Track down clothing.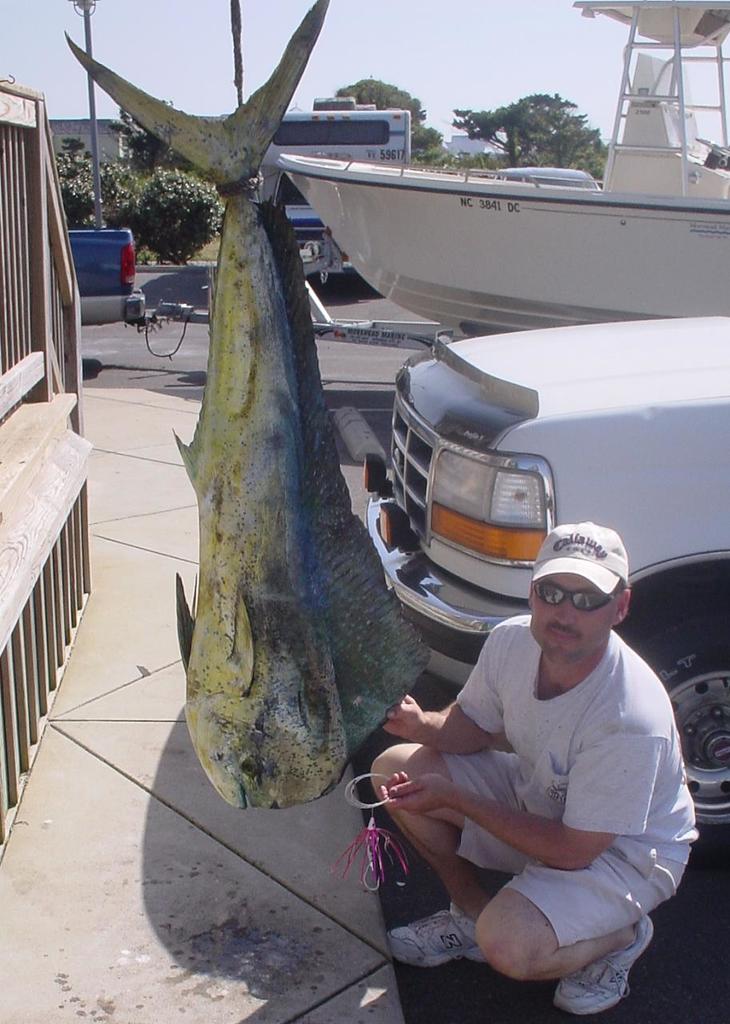
Tracked to bbox=[364, 590, 705, 984].
